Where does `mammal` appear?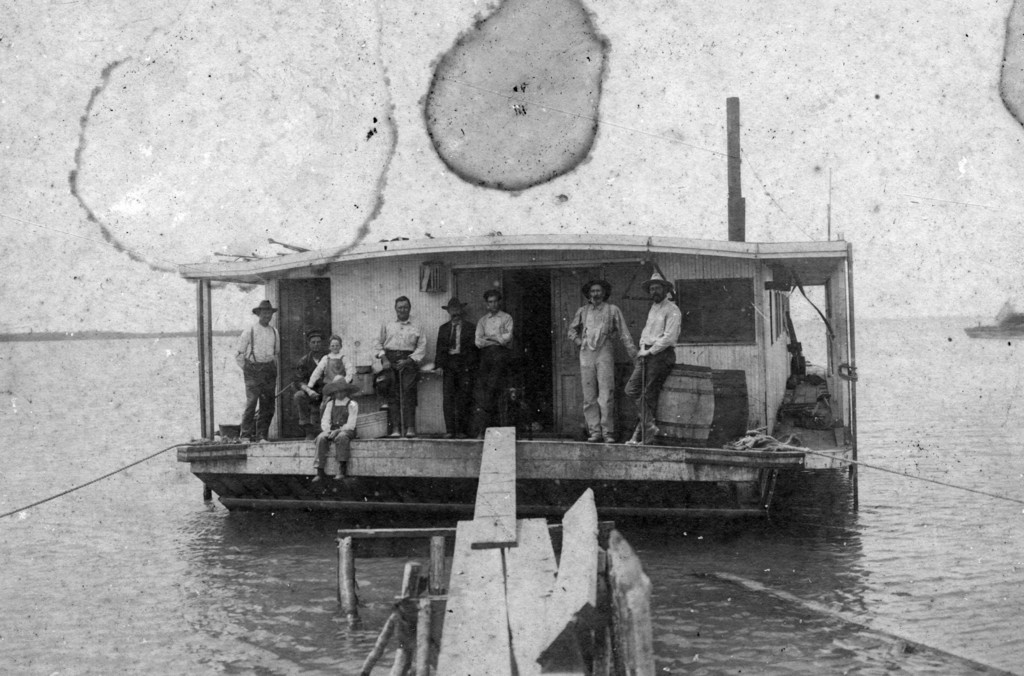
Appears at (left=622, top=273, right=685, bottom=447).
